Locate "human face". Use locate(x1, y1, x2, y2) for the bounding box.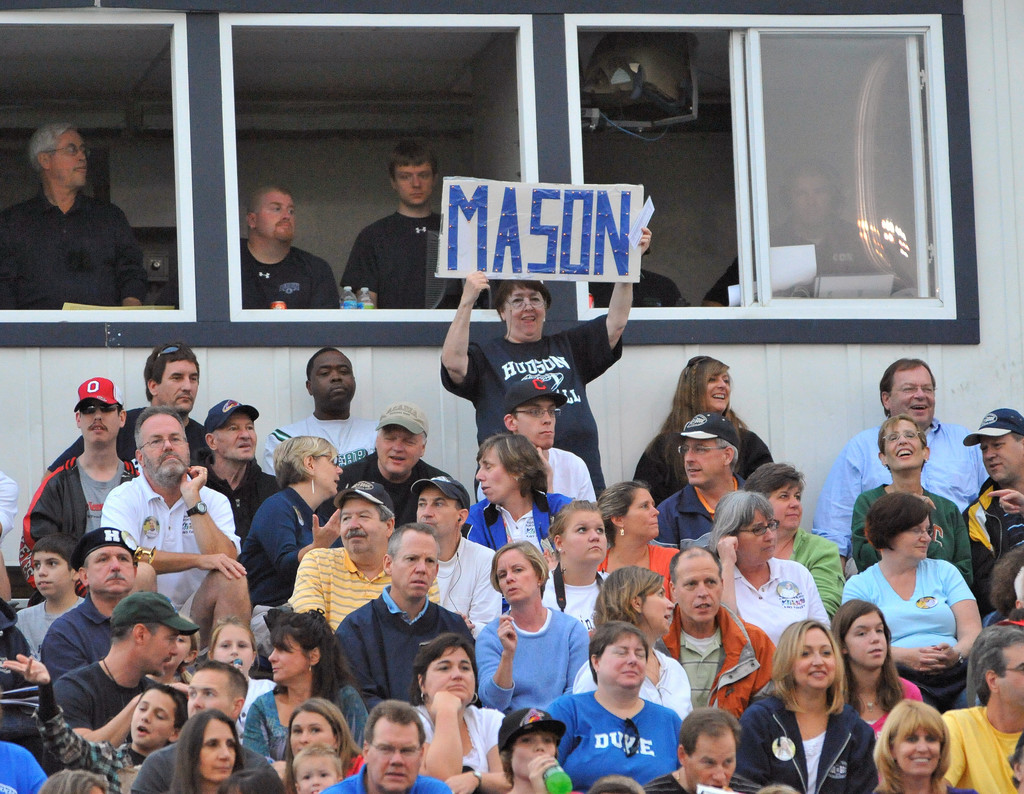
locate(885, 419, 926, 472).
